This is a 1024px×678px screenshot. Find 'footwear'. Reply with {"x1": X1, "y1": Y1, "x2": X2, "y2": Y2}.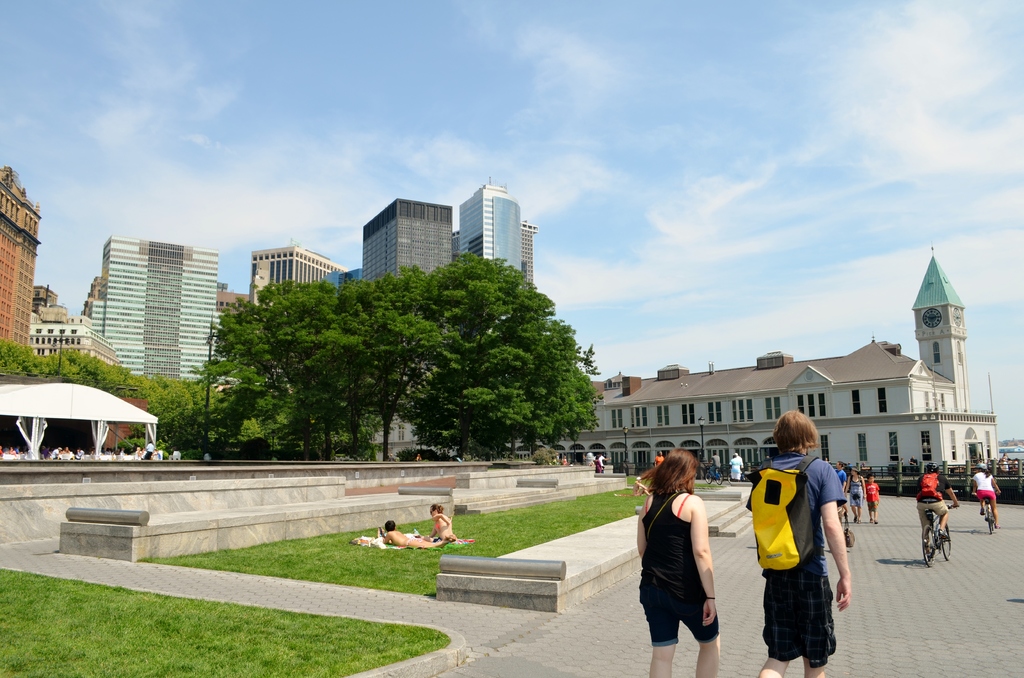
{"x1": 925, "y1": 551, "x2": 934, "y2": 558}.
